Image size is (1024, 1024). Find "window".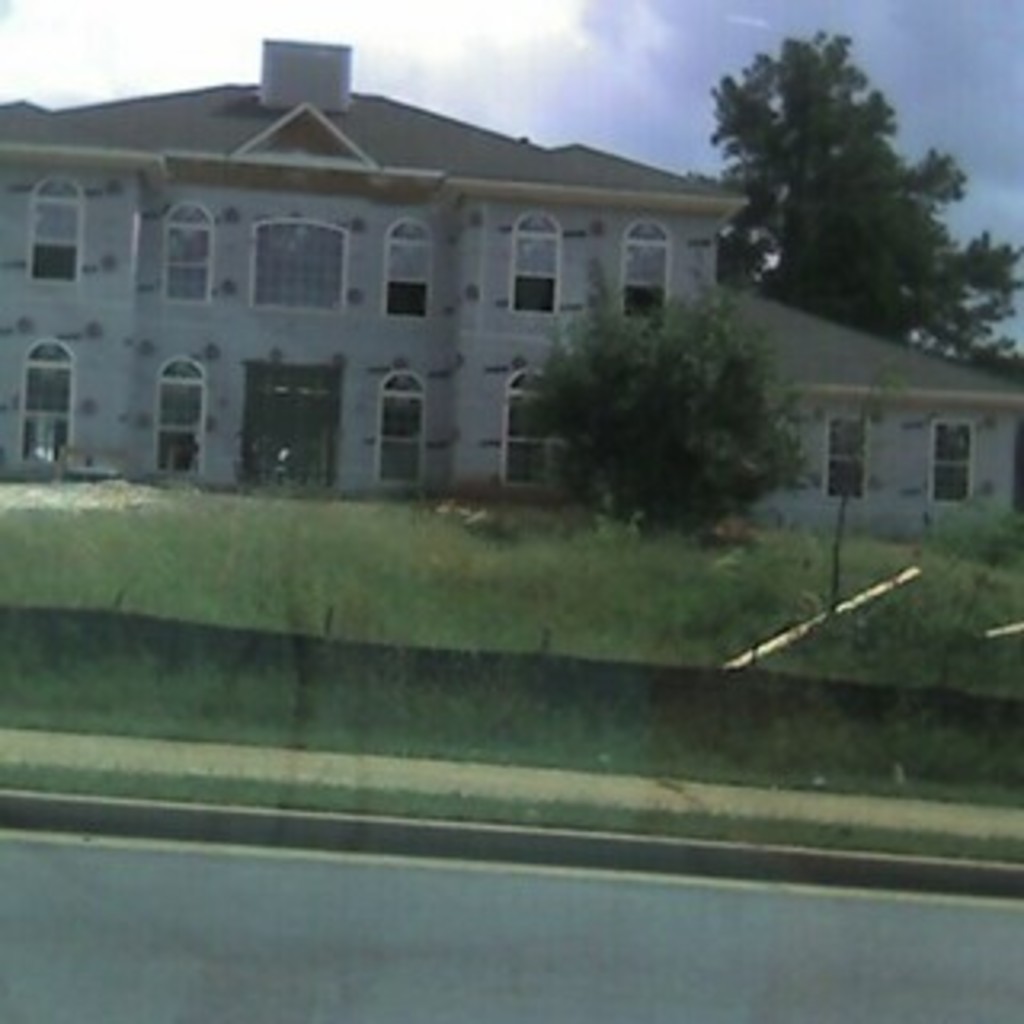
[163,198,208,307].
